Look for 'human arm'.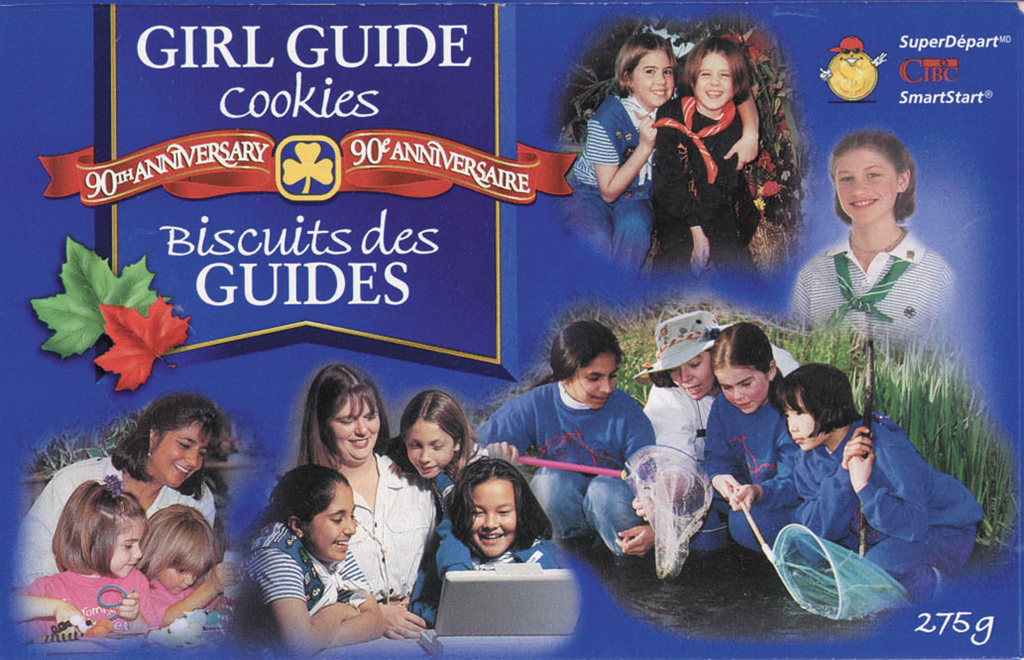
Found: (653, 103, 714, 275).
